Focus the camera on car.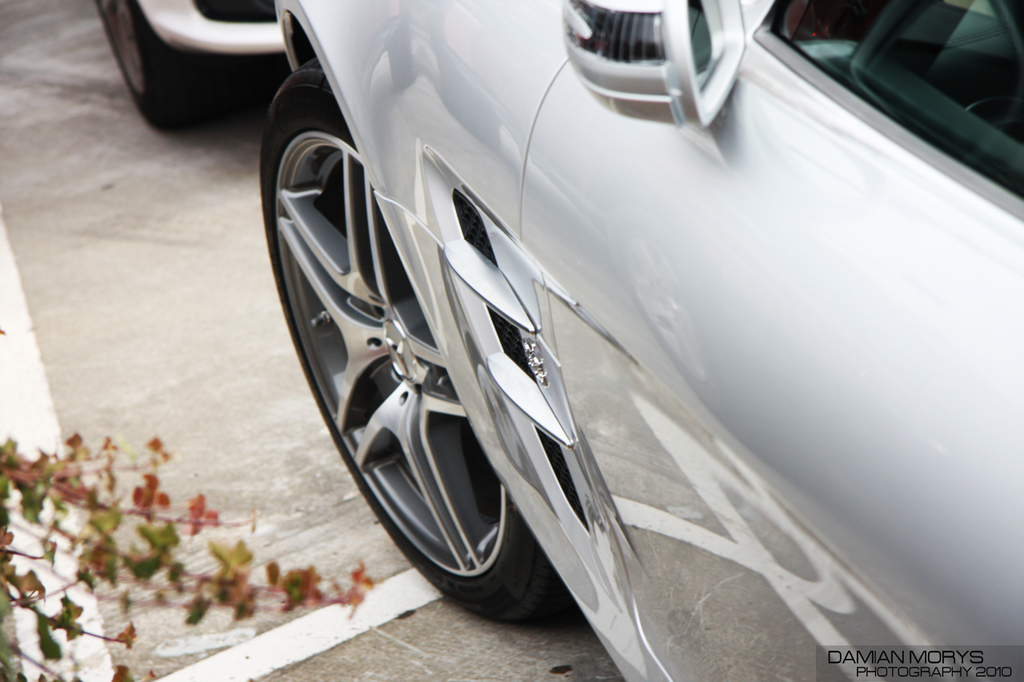
Focus region: select_region(210, 0, 978, 670).
